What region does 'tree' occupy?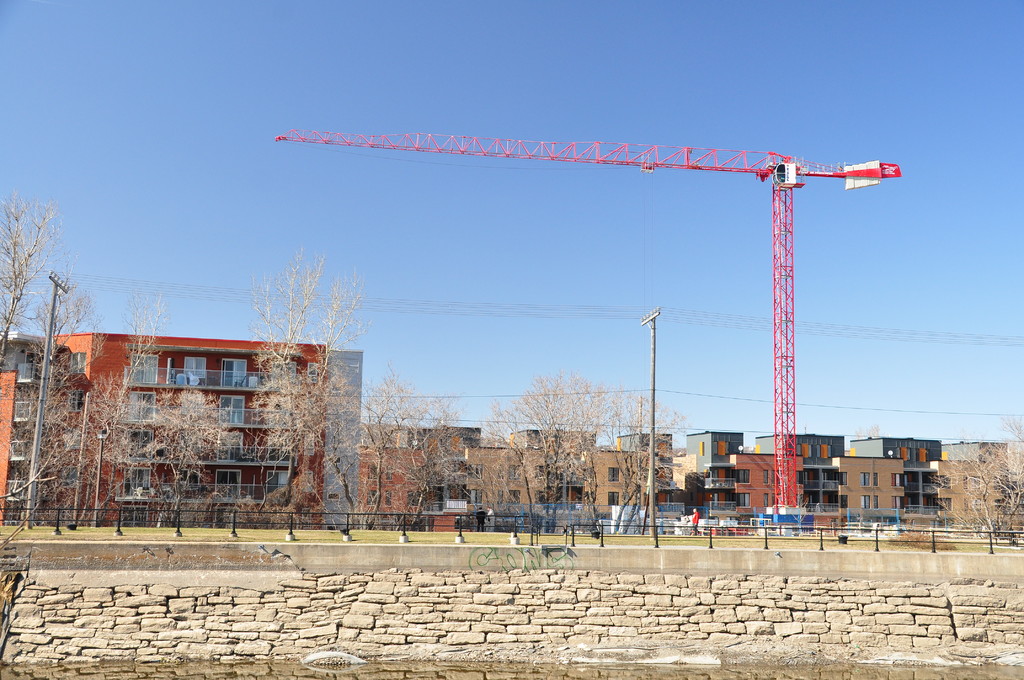
BBox(1, 179, 54, 521).
